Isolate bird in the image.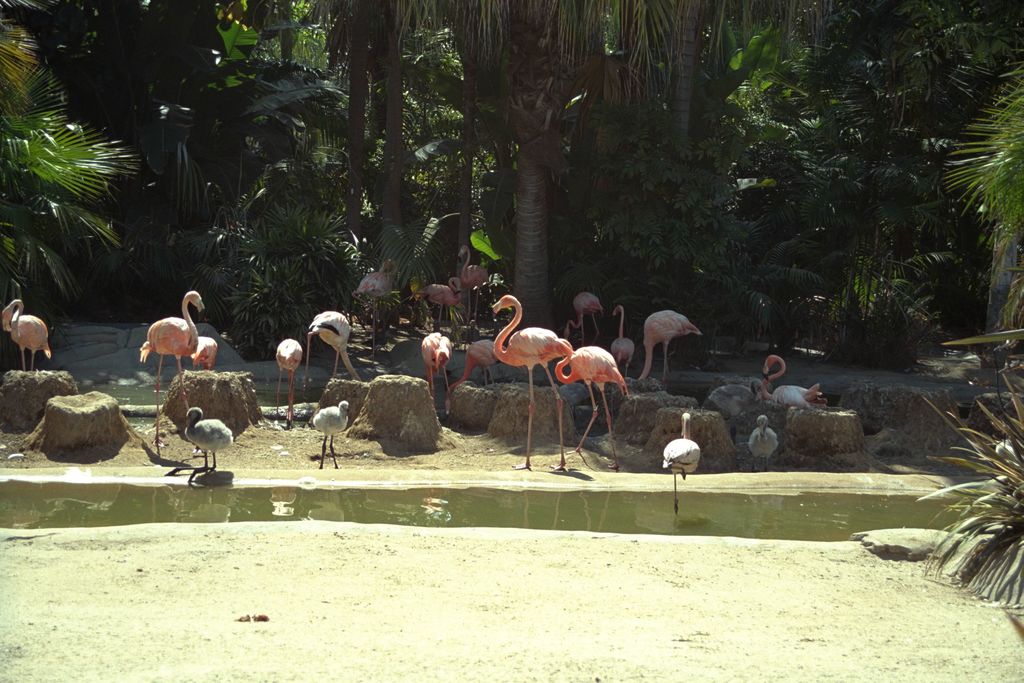
Isolated region: {"x1": 300, "y1": 315, "x2": 362, "y2": 388}.
